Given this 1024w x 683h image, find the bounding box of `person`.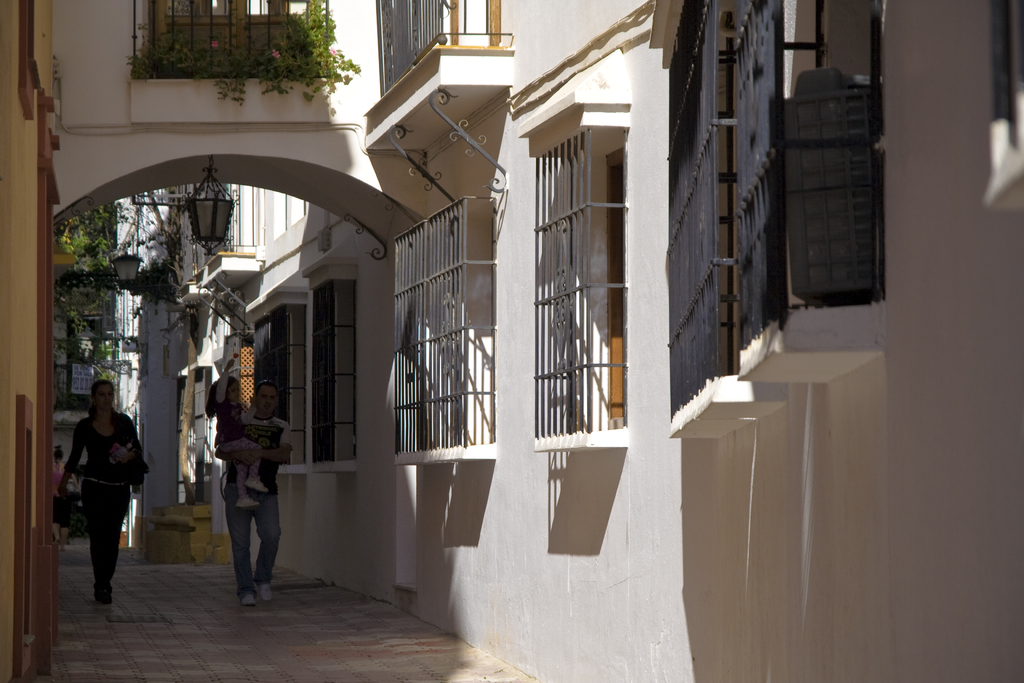
bbox(204, 356, 269, 513).
